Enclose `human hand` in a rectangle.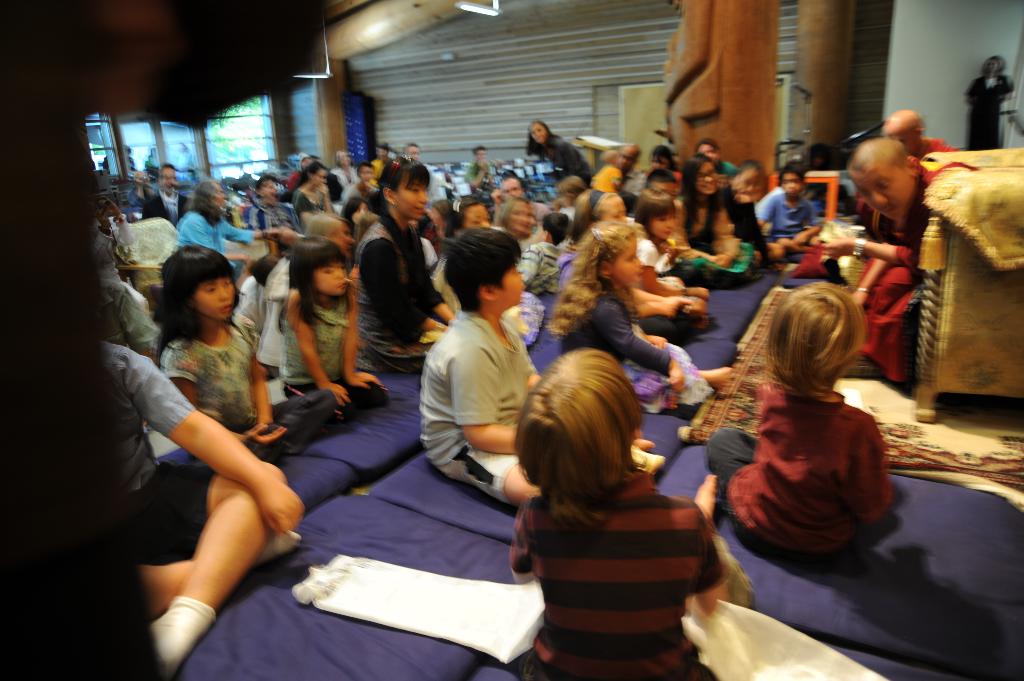
bbox=[246, 421, 285, 445].
